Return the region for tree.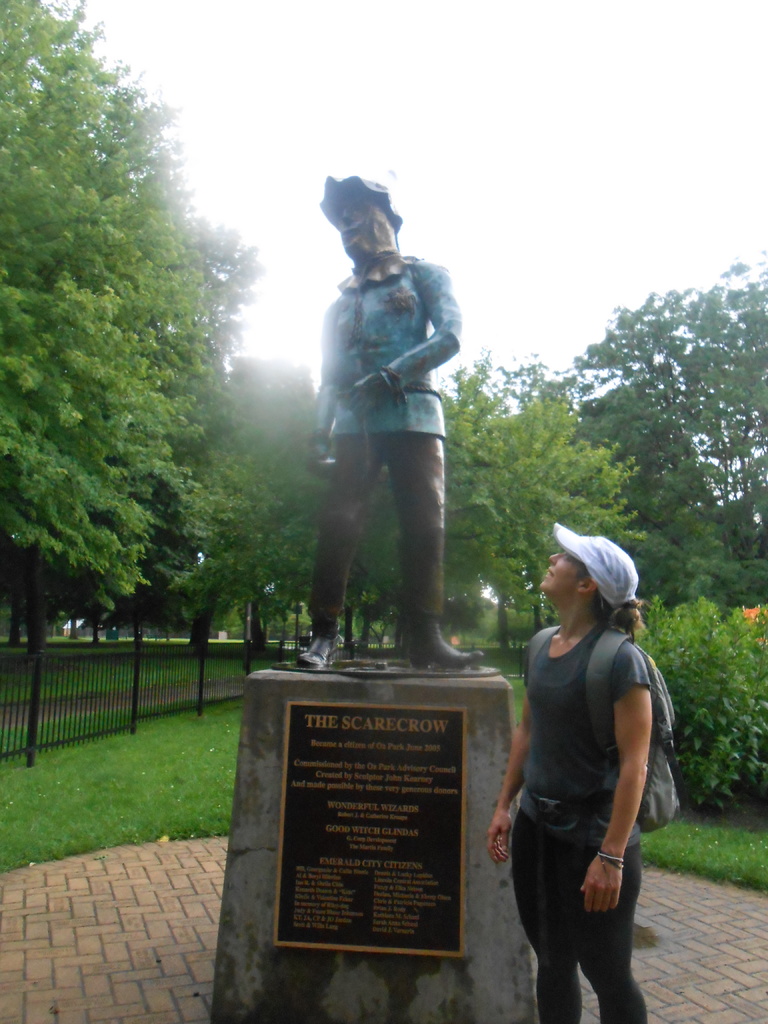
region(229, 335, 583, 667).
